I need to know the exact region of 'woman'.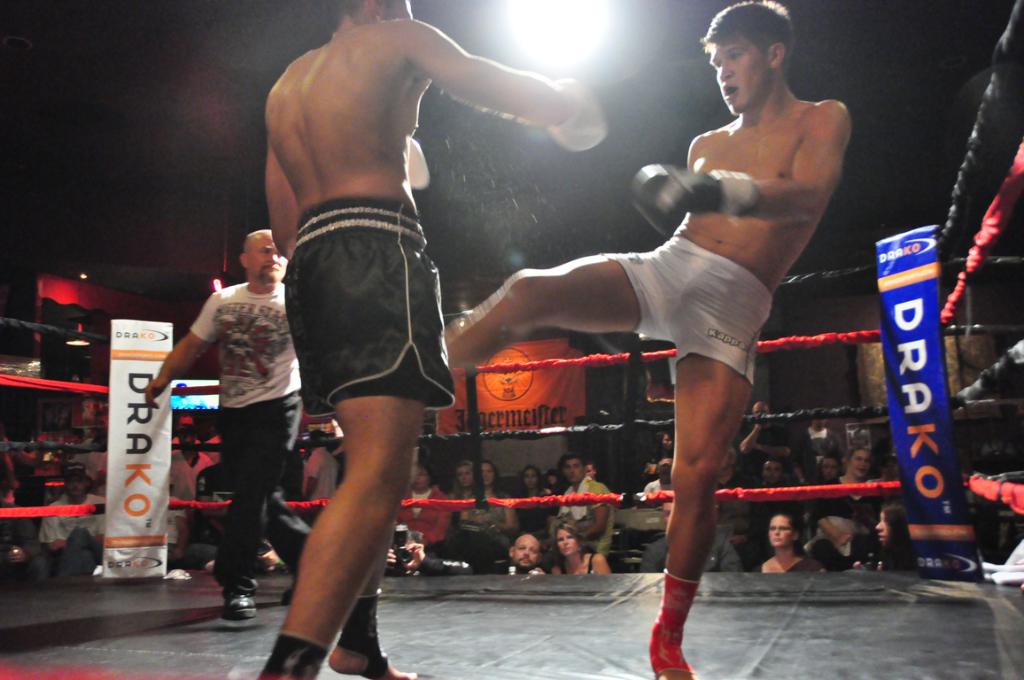
Region: 642/430/673/482.
